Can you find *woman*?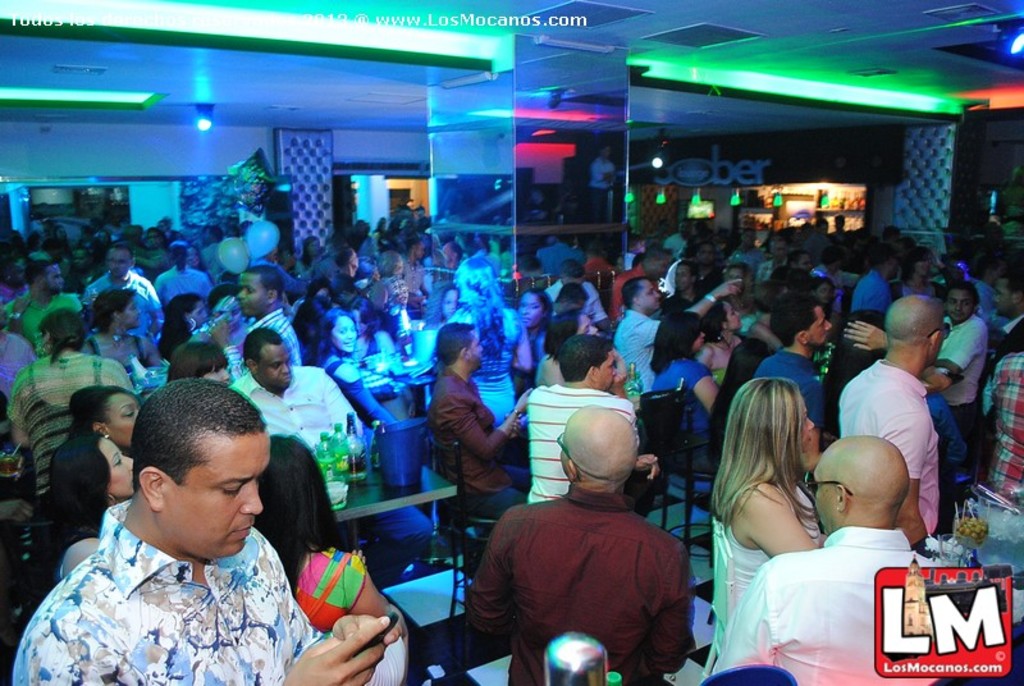
Yes, bounding box: BBox(5, 306, 131, 530).
